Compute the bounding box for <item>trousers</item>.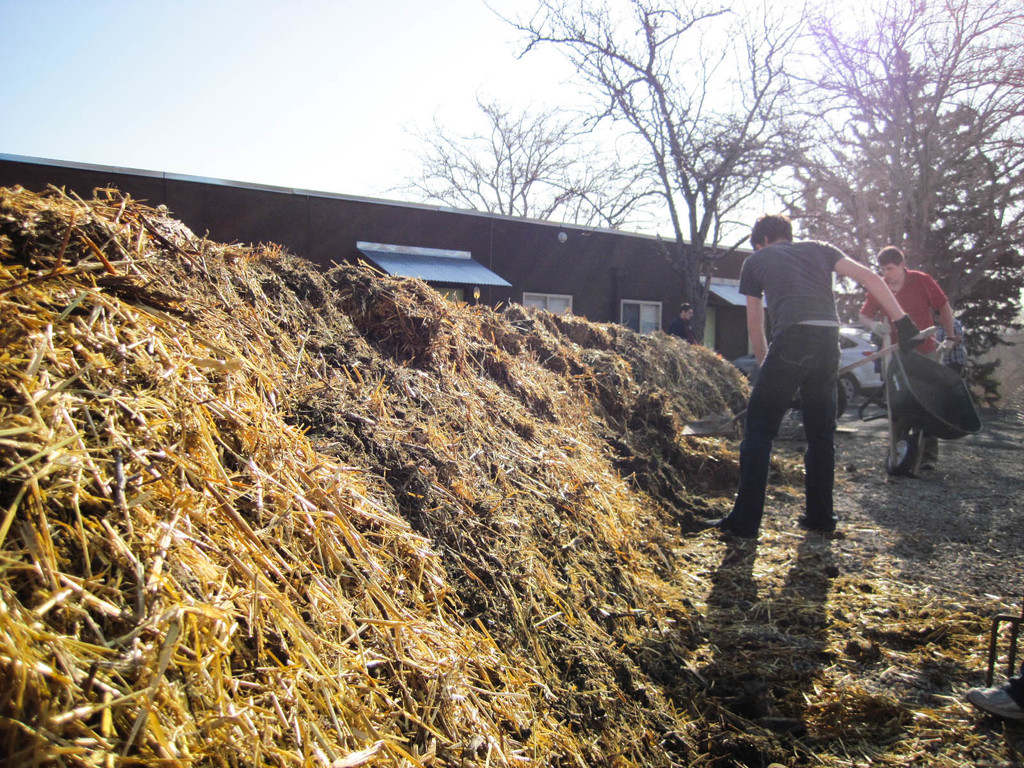
BBox(725, 338, 841, 511).
